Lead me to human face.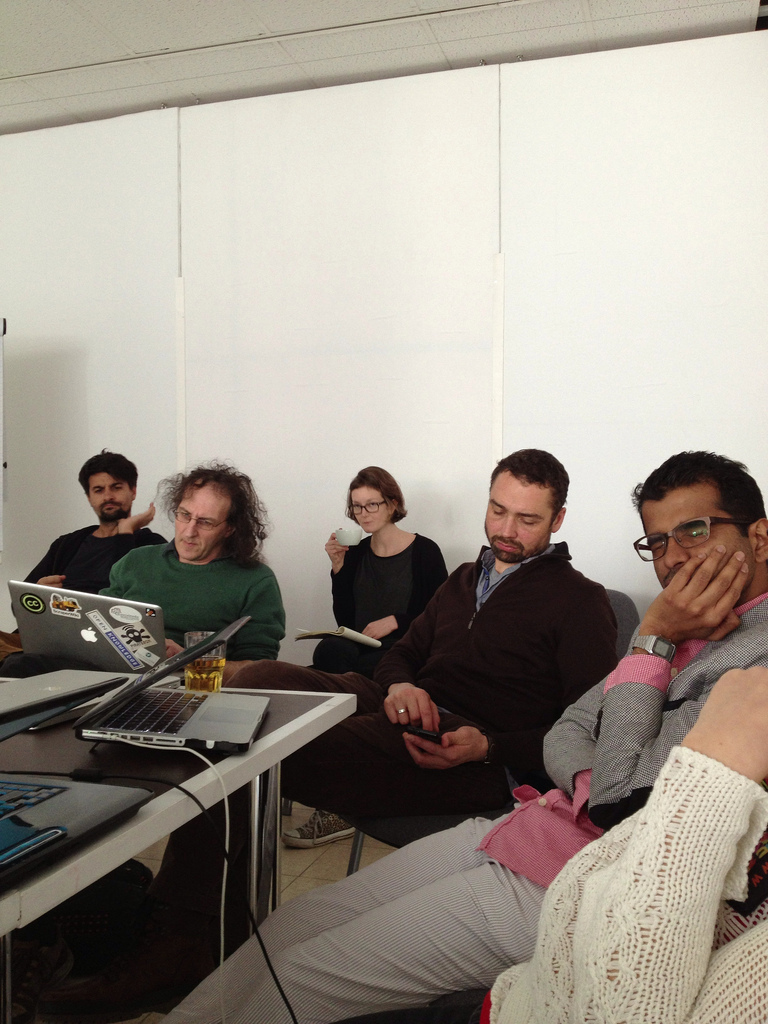
Lead to <bbox>641, 487, 756, 588</bbox>.
